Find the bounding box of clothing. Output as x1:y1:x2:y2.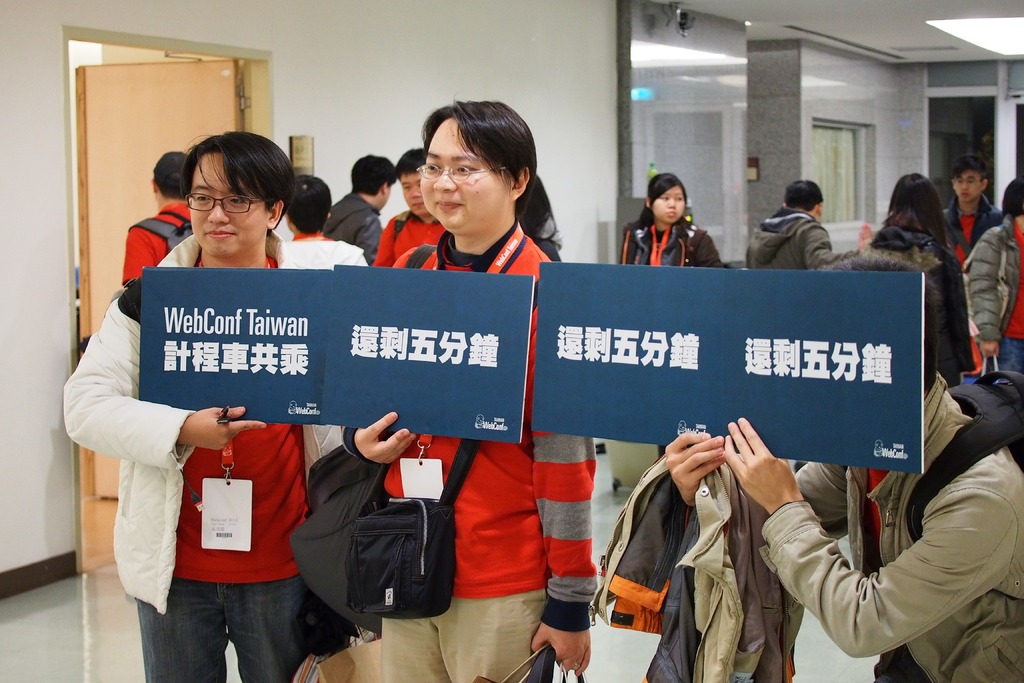
379:215:595:682.
